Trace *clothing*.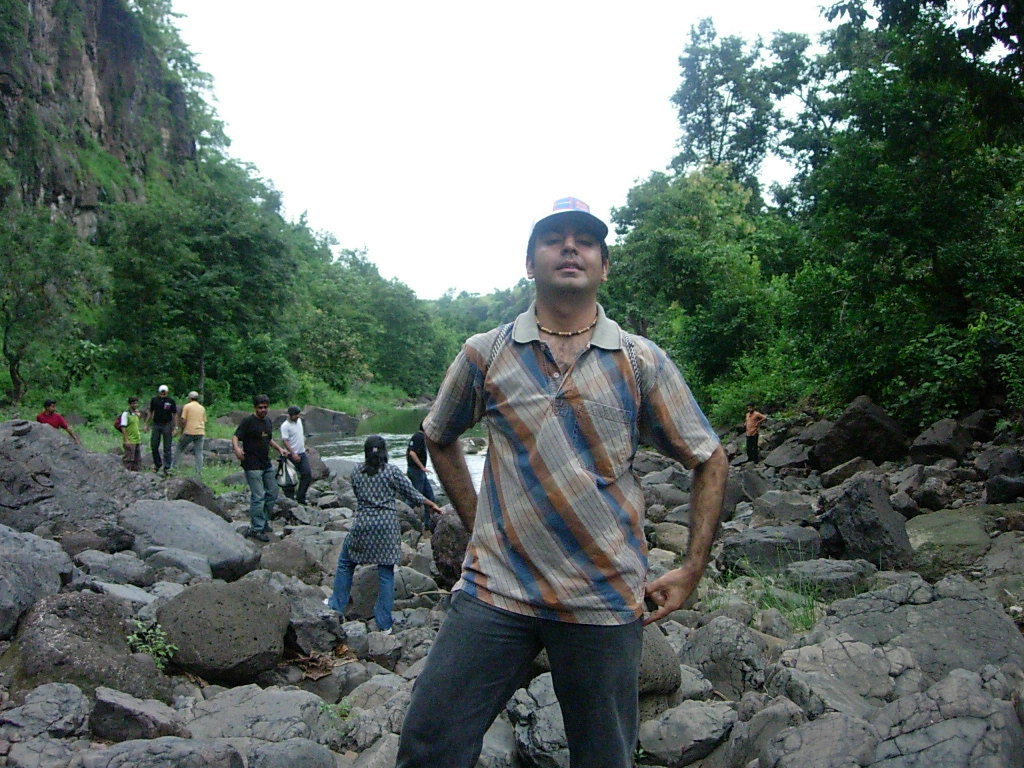
Traced to <box>174,400,208,469</box>.
